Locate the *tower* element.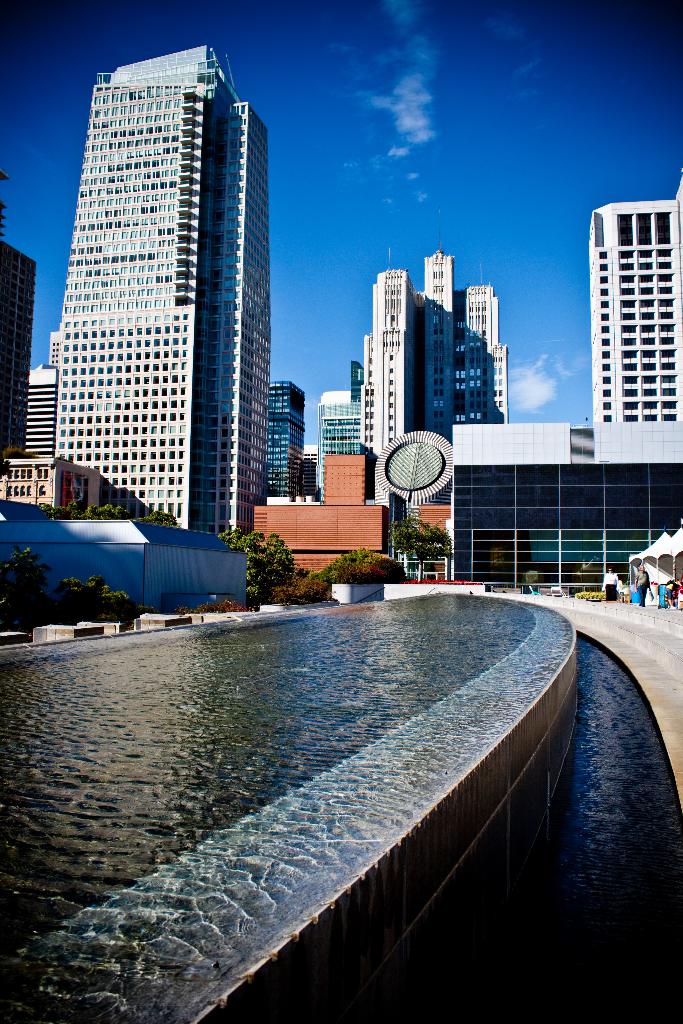
Element bbox: bbox=[304, 375, 363, 503].
